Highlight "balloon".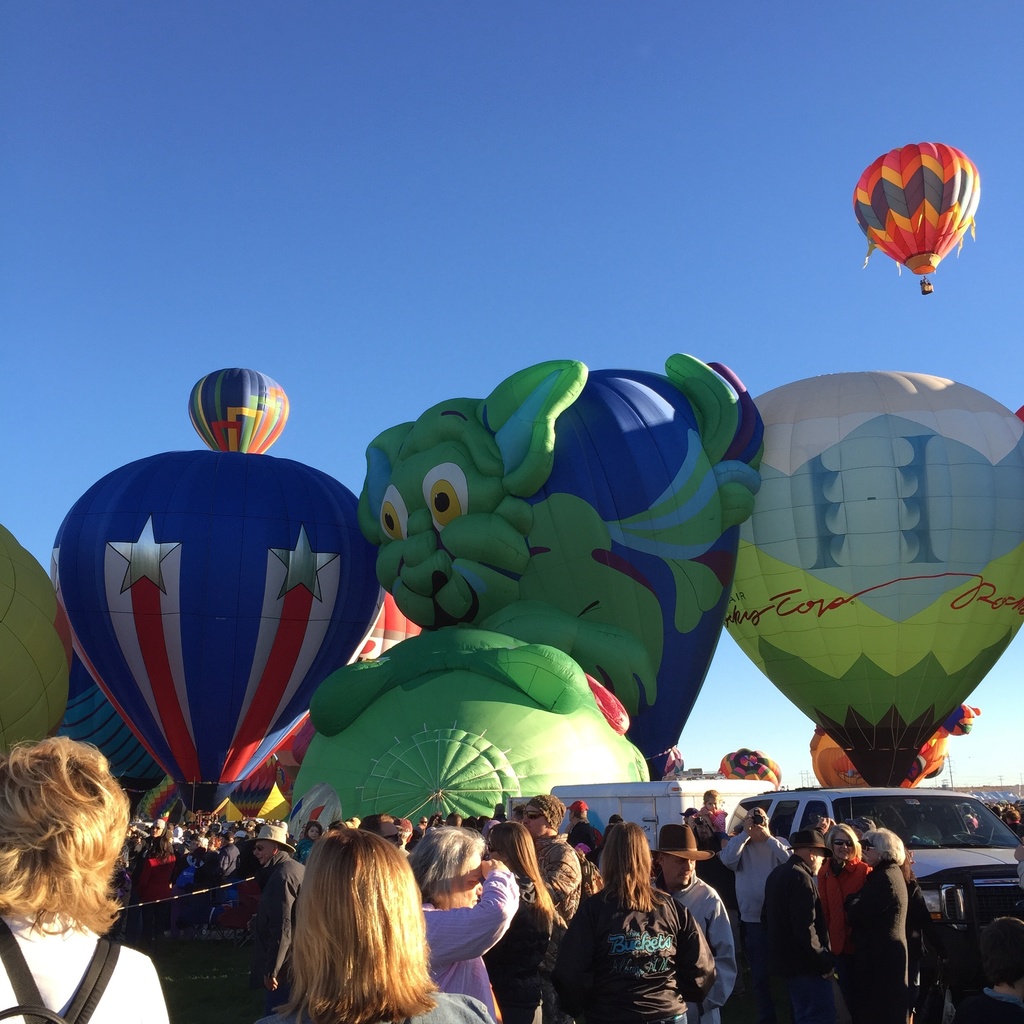
Highlighted region: left=273, top=760, right=294, bottom=810.
